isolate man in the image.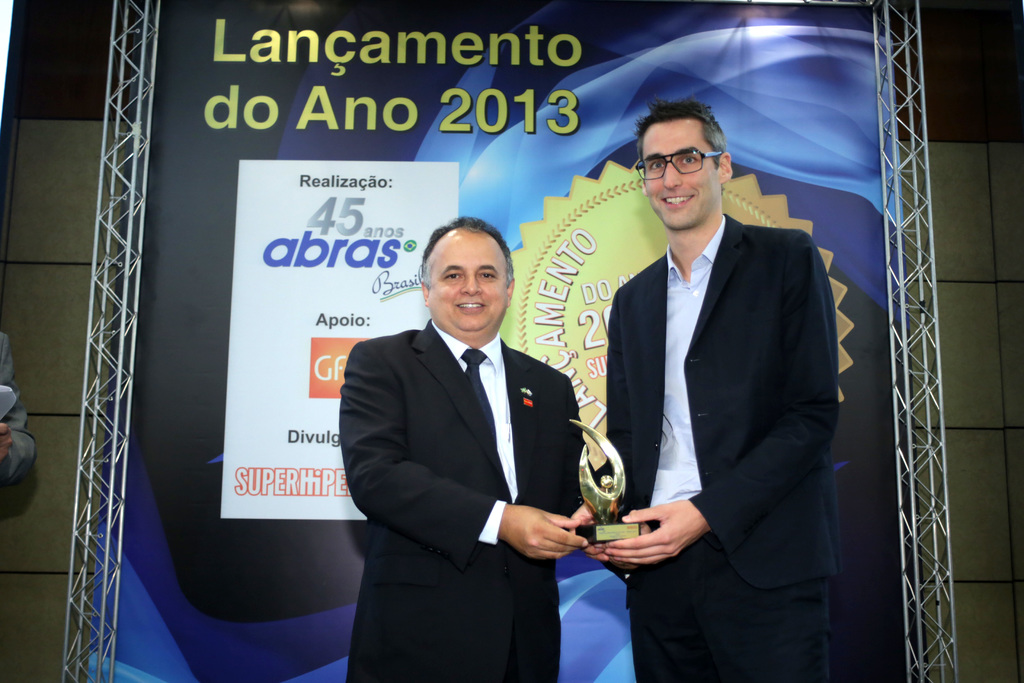
Isolated region: bbox=(566, 96, 848, 682).
